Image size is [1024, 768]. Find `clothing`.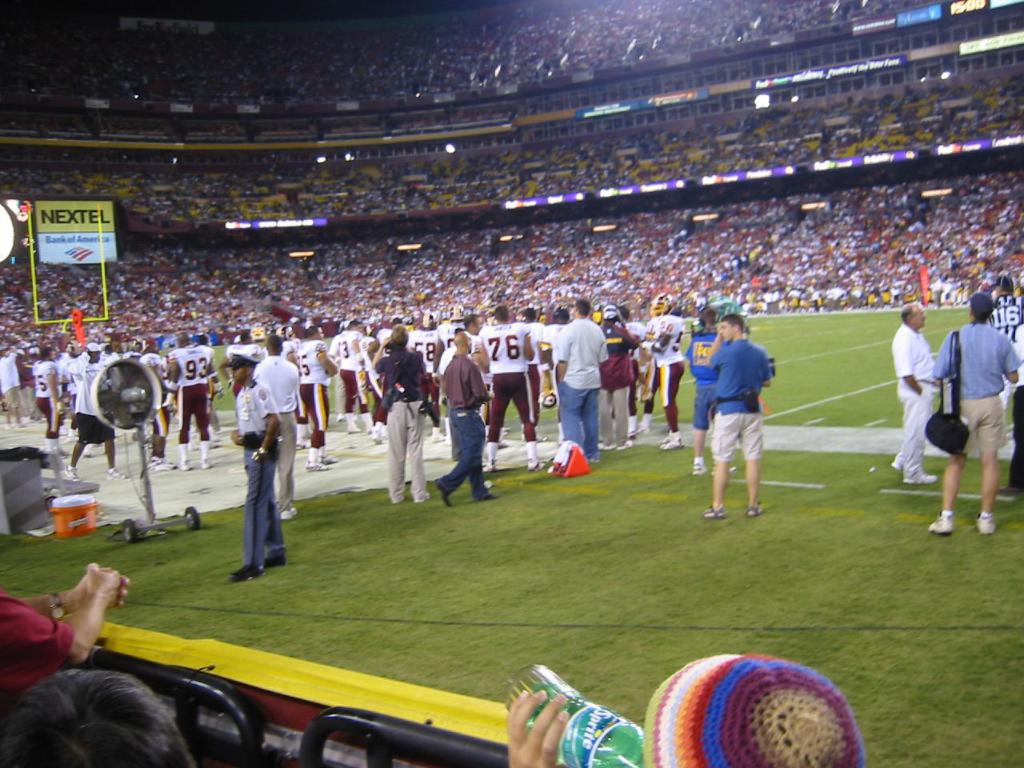
left=889, top=325, right=942, bottom=475.
